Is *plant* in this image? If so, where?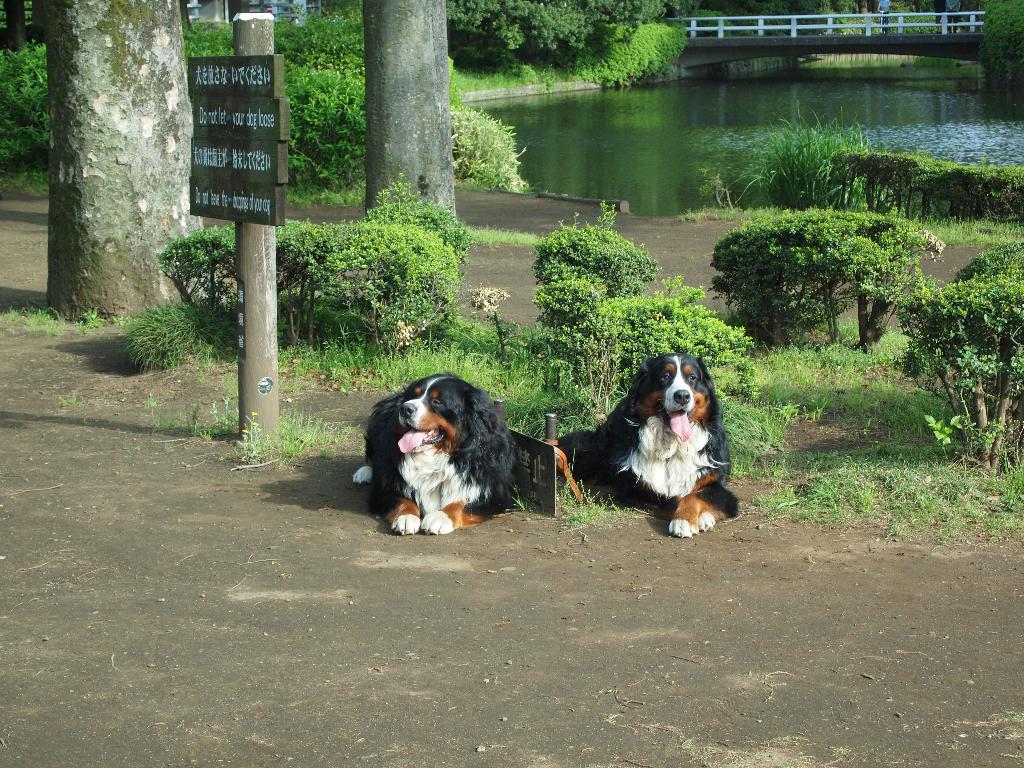
Yes, at (528, 198, 673, 353).
